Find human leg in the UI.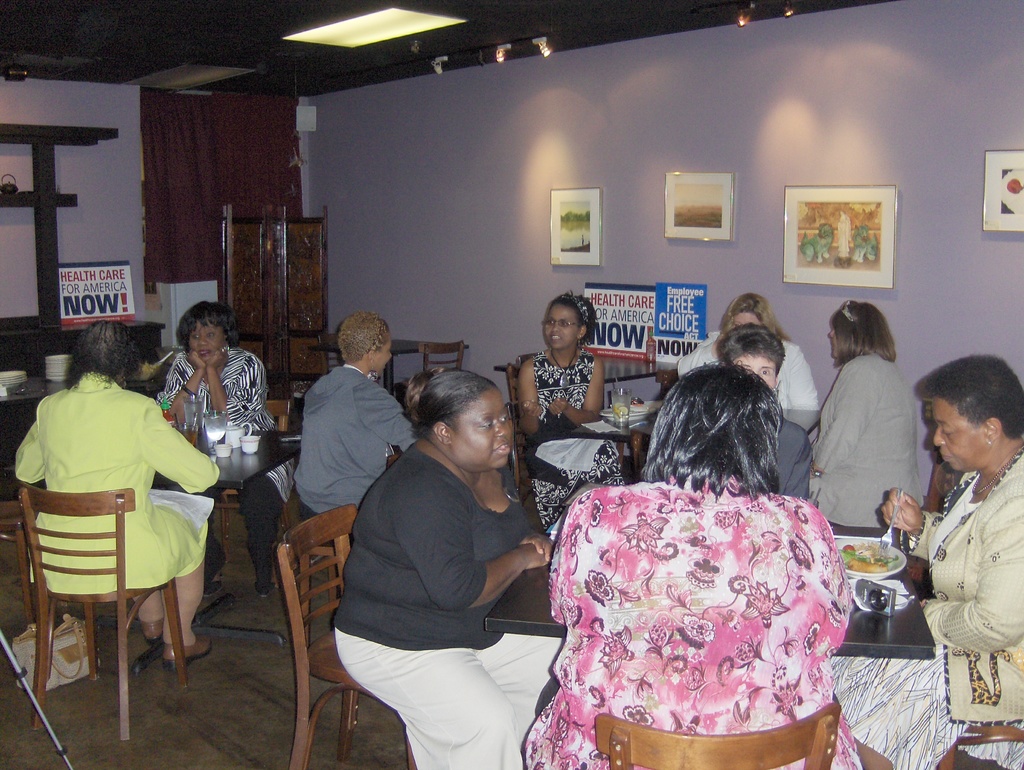
UI element at [131,550,215,680].
